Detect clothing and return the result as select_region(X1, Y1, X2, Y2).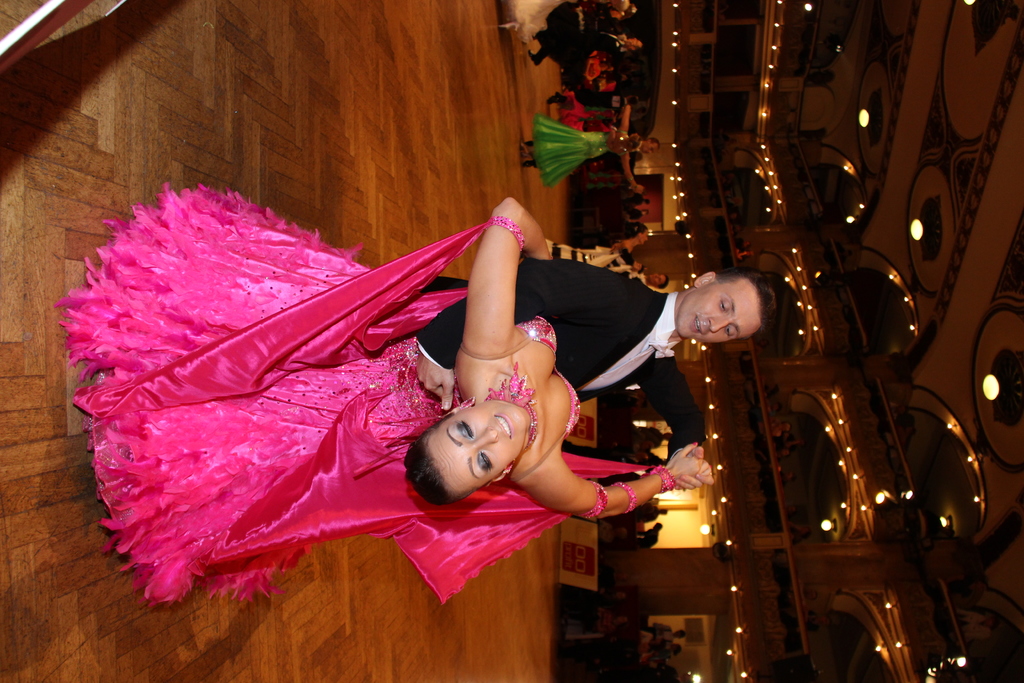
select_region(943, 580, 982, 609).
